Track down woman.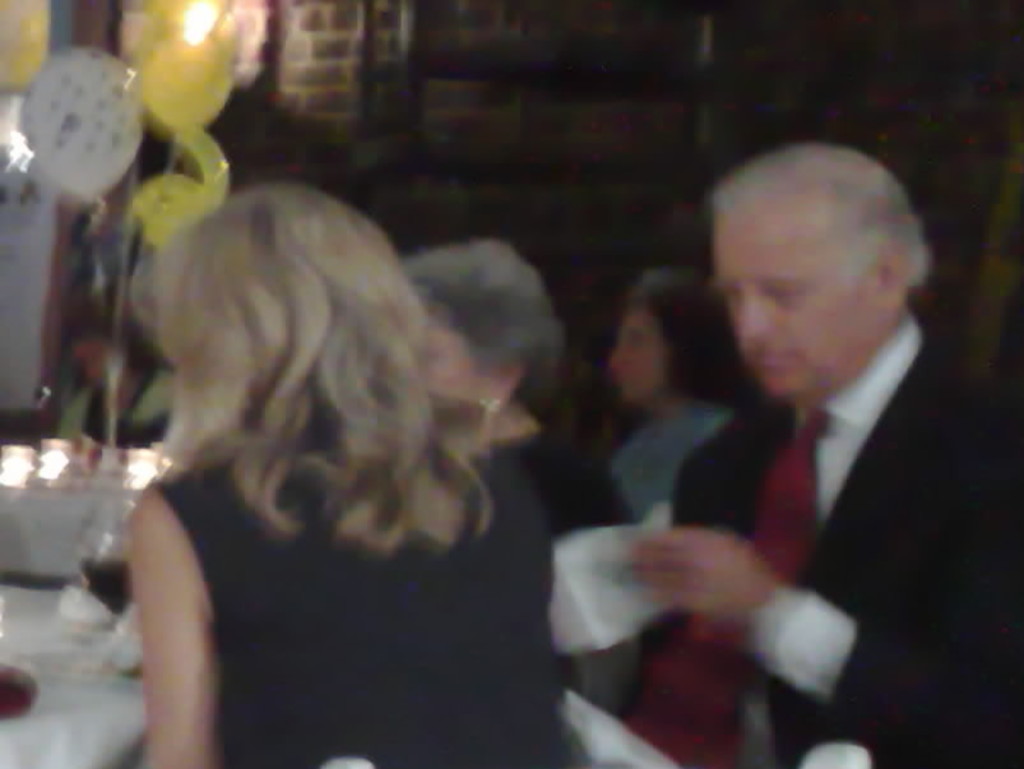
Tracked to 603, 269, 747, 527.
